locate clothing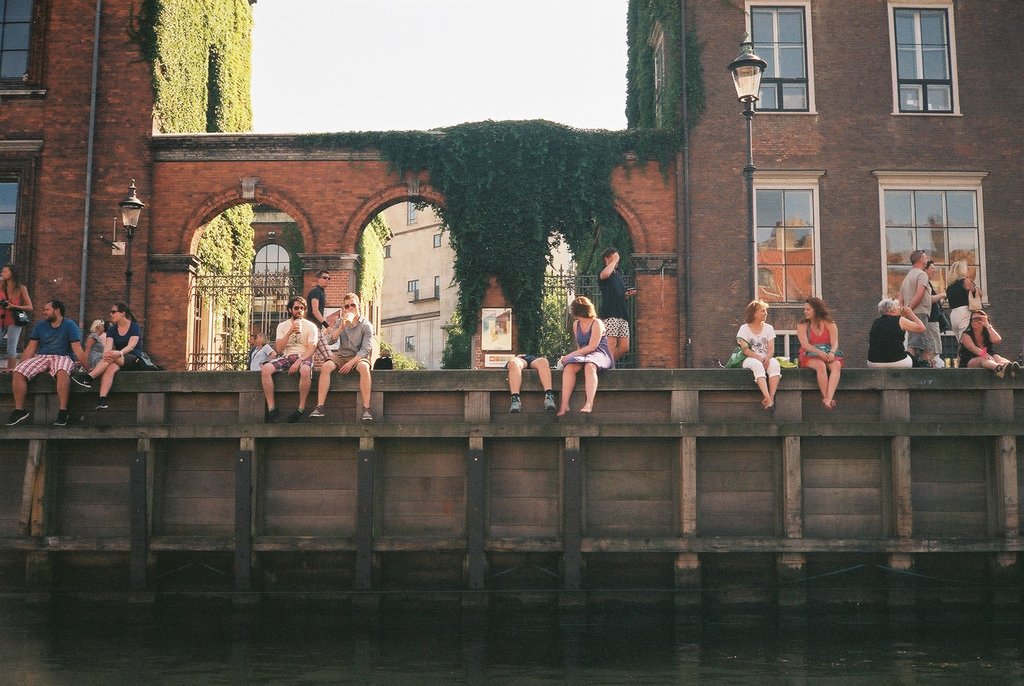
l=596, t=265, r=632, b=340
